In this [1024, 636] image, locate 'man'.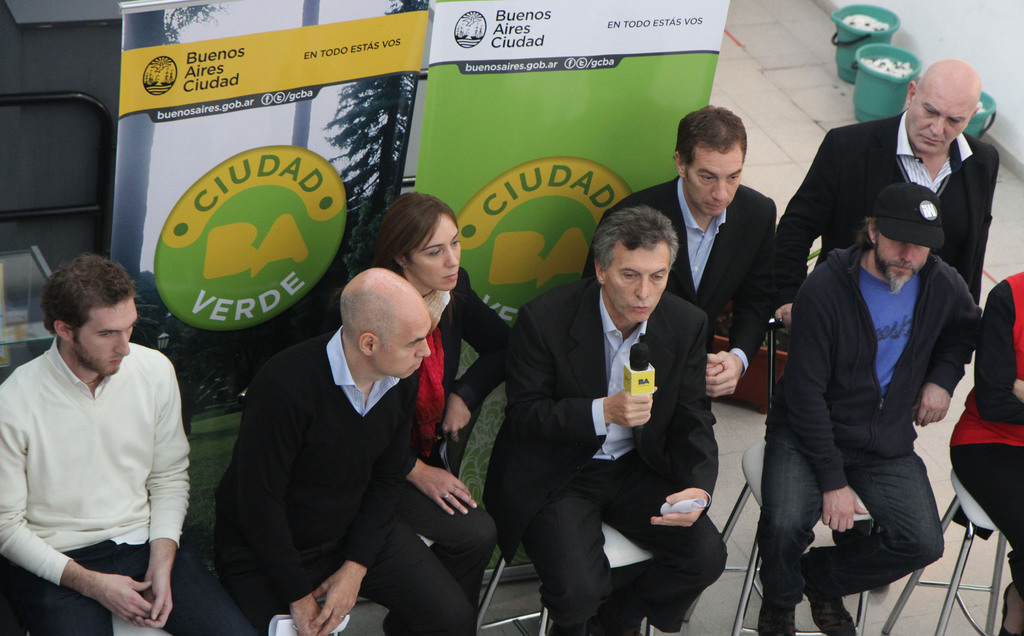
Bounding box: (x1=574, y1=102, x2=786, y2=398).
